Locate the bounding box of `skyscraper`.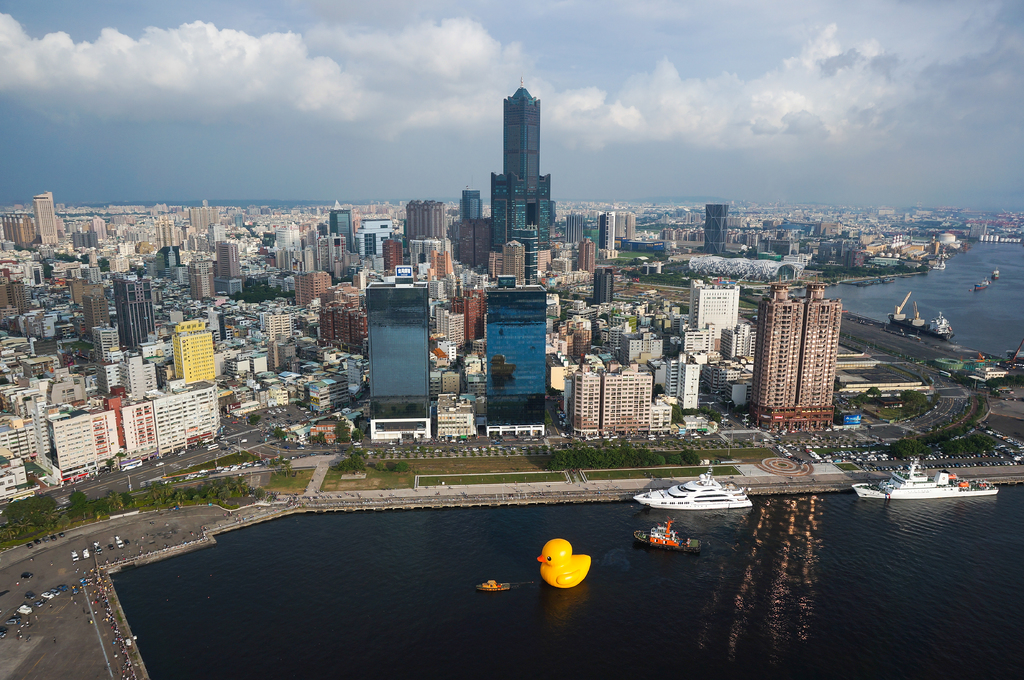
Bounding box: {"x1": 489, "y1": 72, "x2": 568, "y2": 255}.
